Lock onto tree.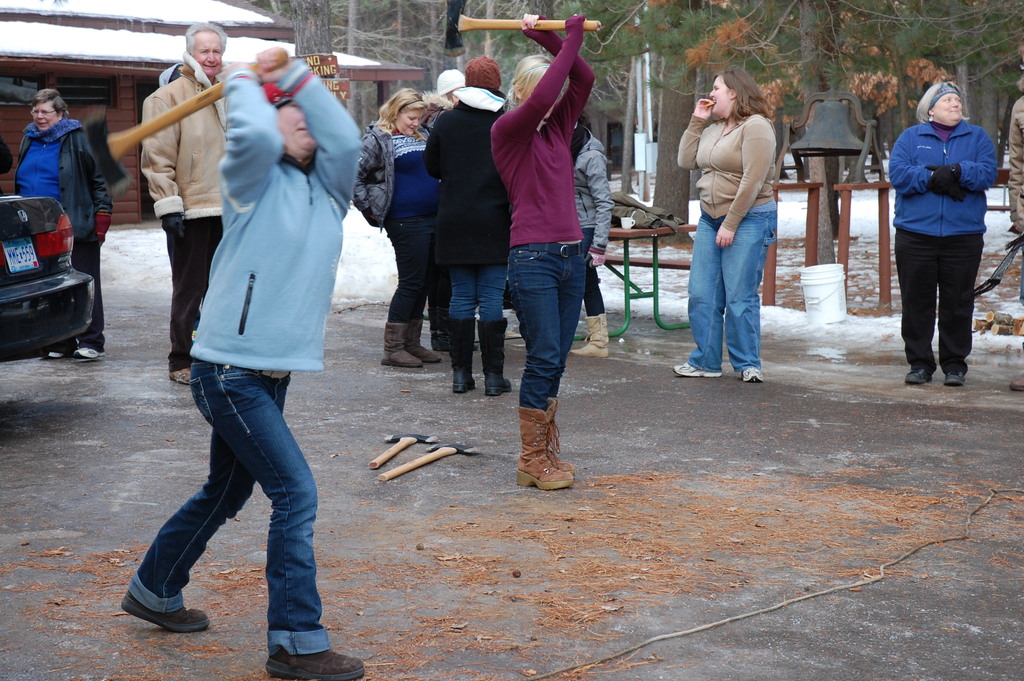
Locked: detection(678, 0, 902, 175).
